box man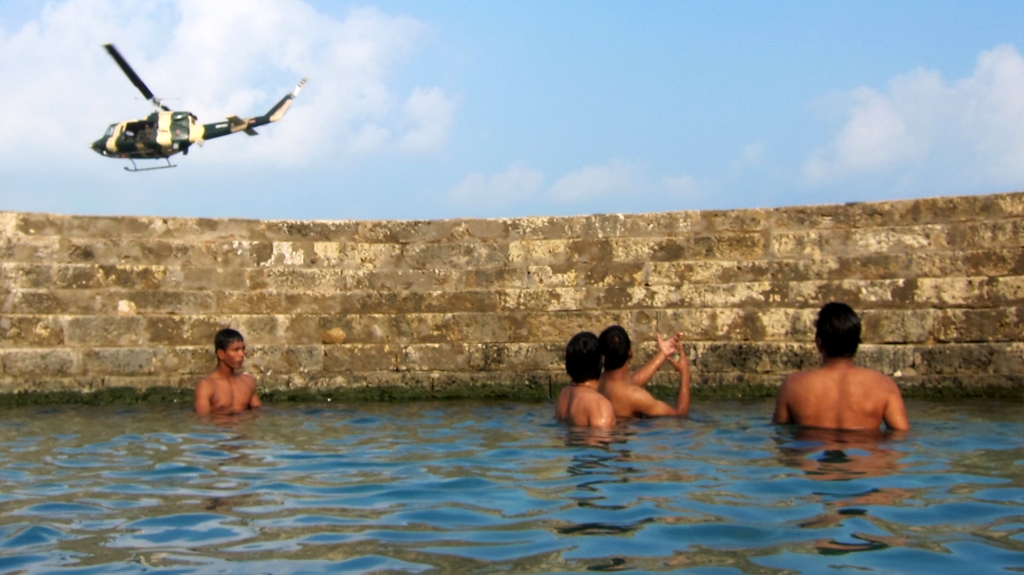
[left=180, top=320, right=259, bottom=418]
